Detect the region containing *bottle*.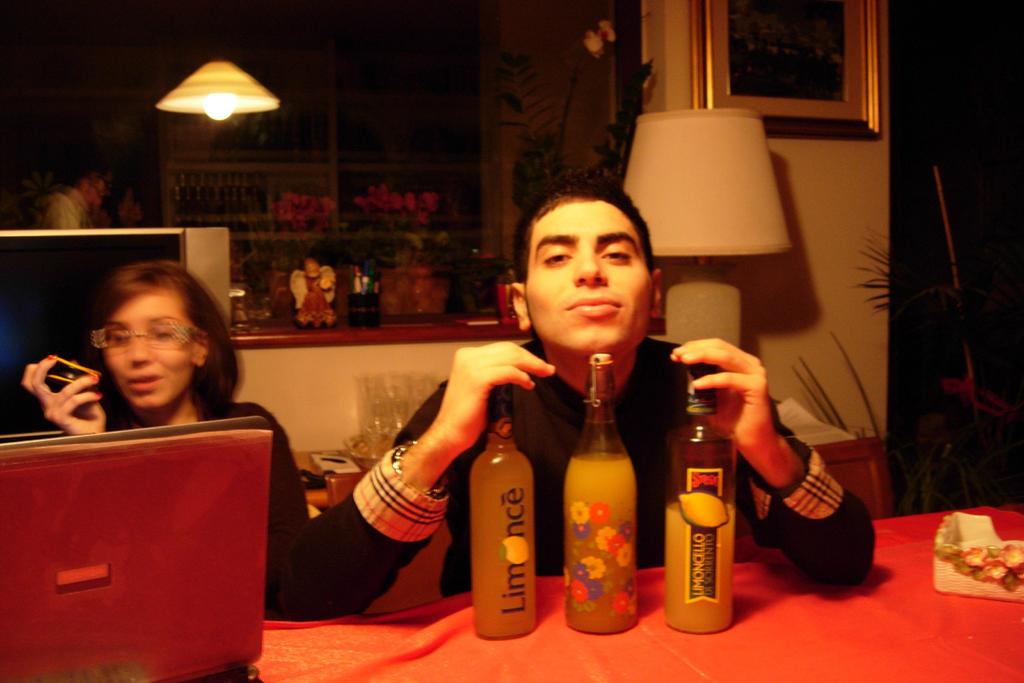
l=662, t=363, r=739, b=636.
